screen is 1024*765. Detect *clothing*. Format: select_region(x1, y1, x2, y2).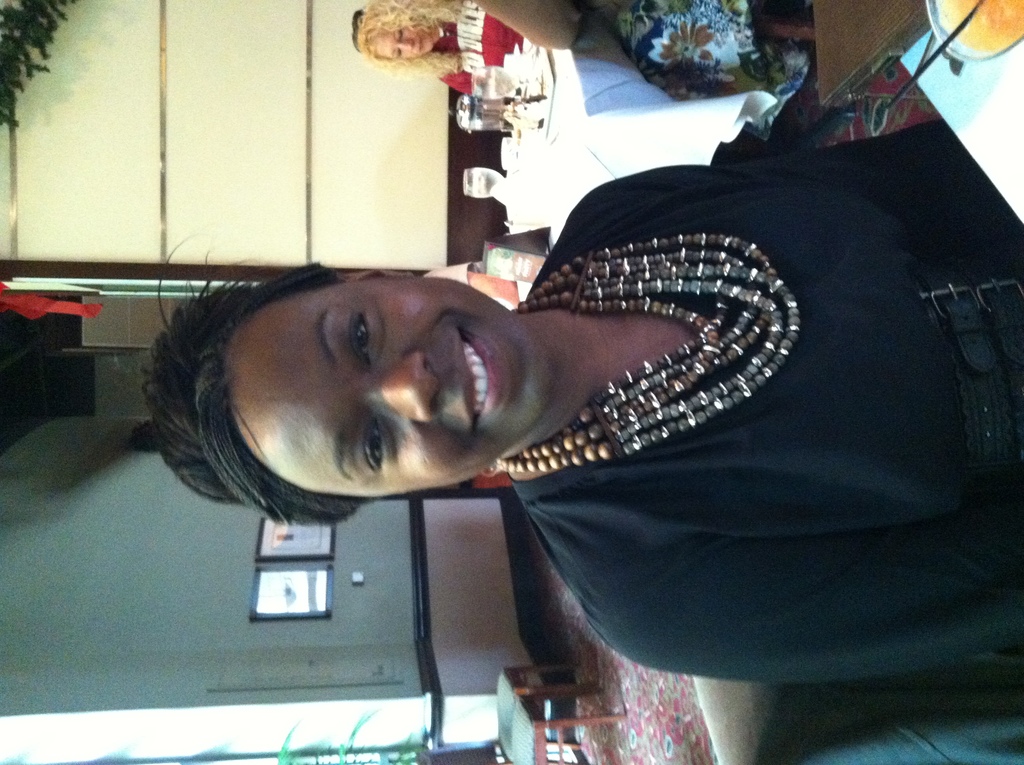
select_region(449, 134, 997, 638).
